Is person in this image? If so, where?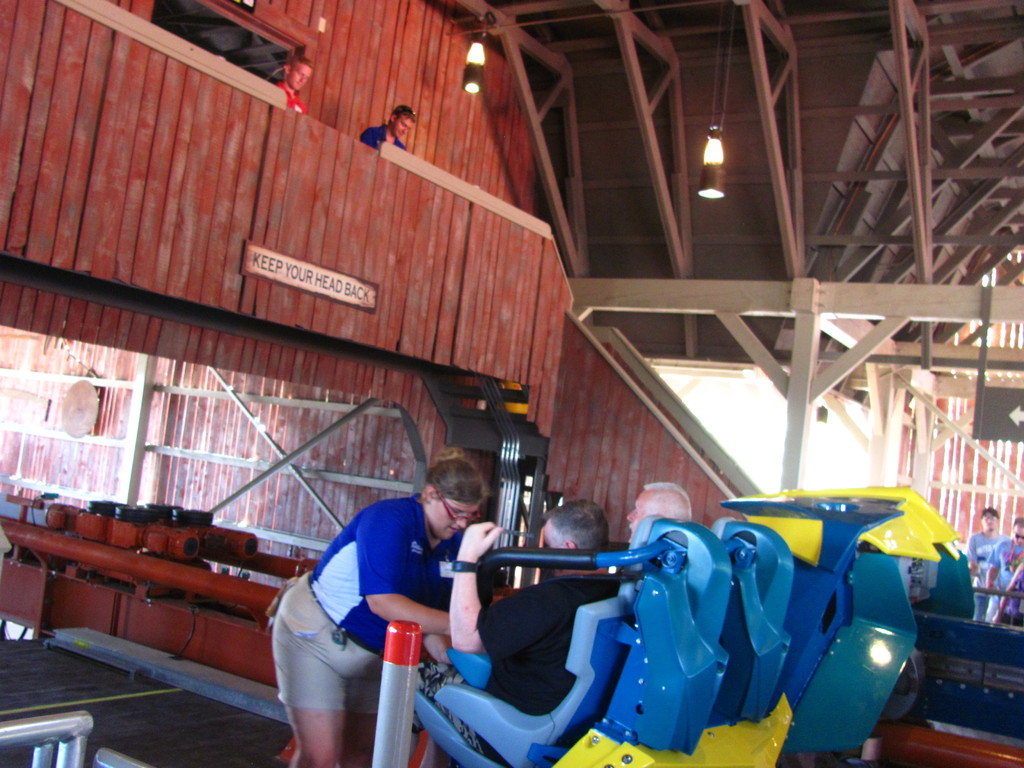
Yes, at <region>620, 482, 695, 556</region>.
